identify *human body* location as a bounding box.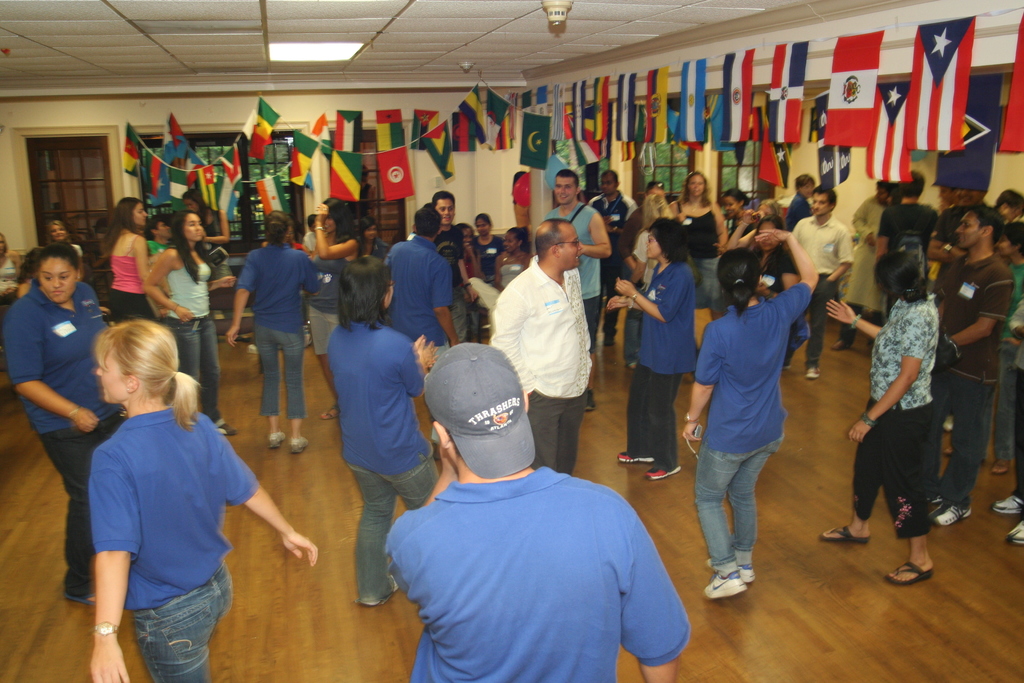
(476, 215, 497, 285).
